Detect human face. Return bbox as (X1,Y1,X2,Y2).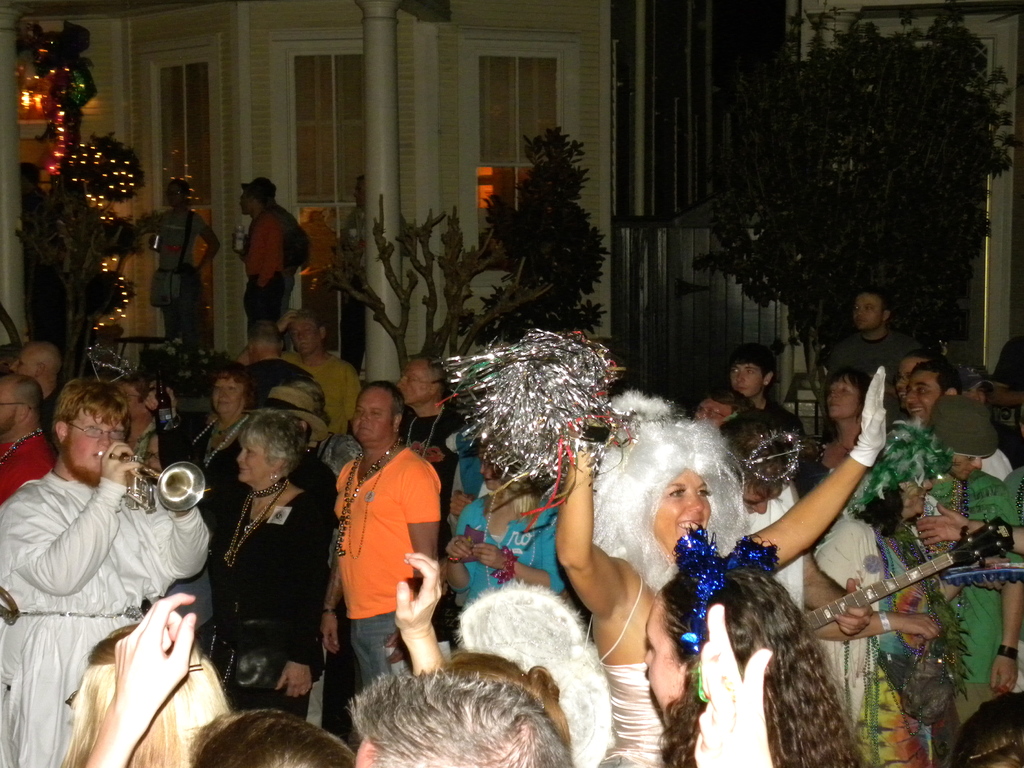
(950,452,982,480).
